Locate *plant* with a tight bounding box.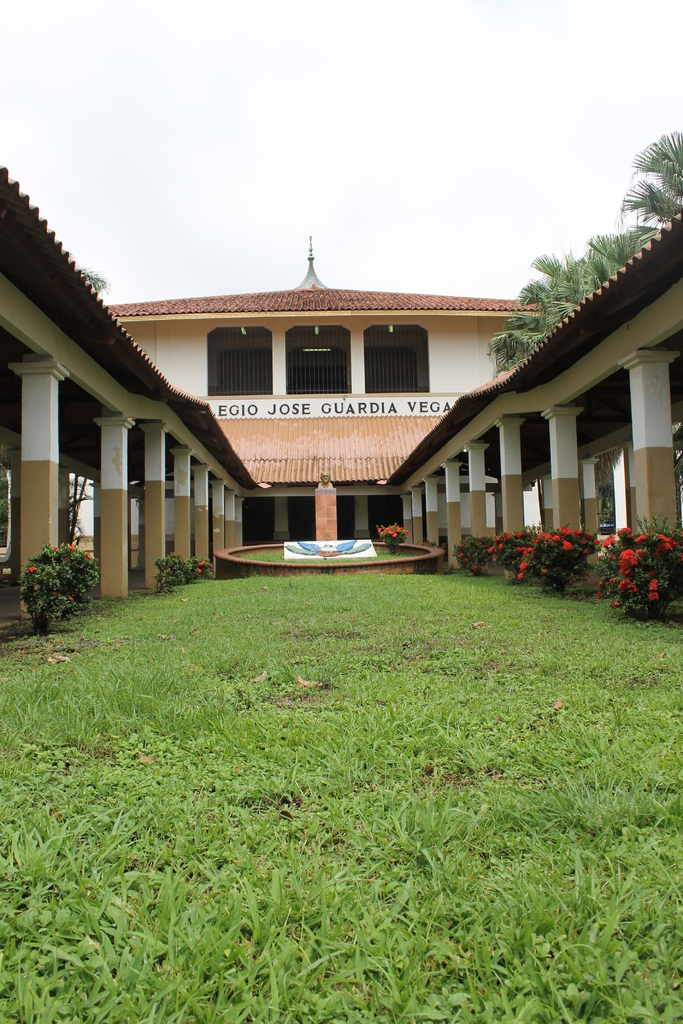
433, 533, 497, 577.
